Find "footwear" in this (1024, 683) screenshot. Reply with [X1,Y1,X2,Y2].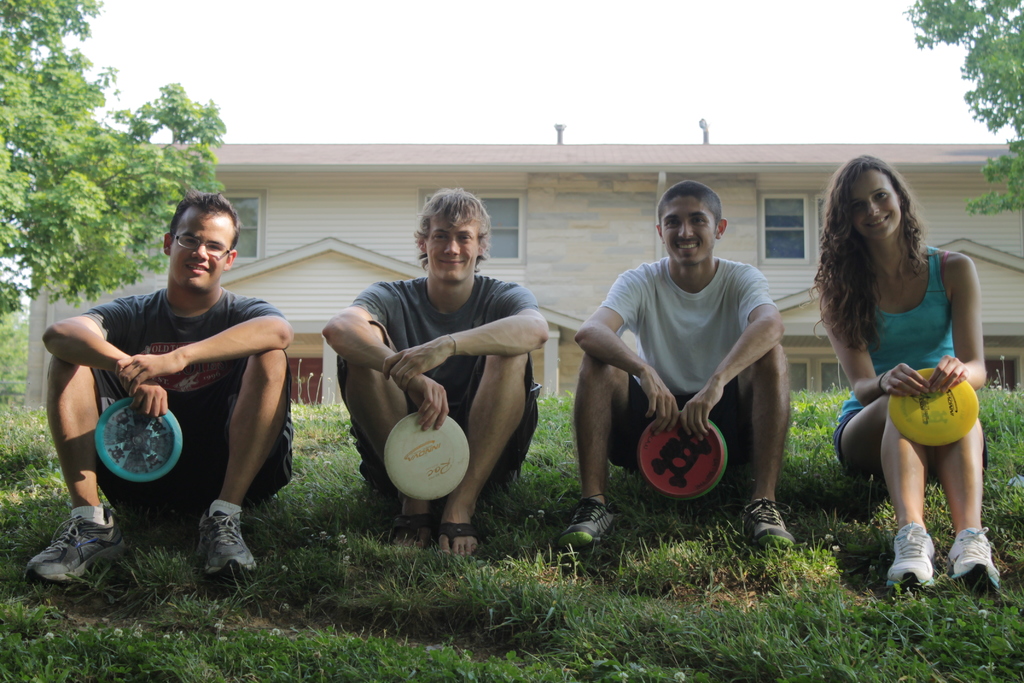
[31,514,111,597].
